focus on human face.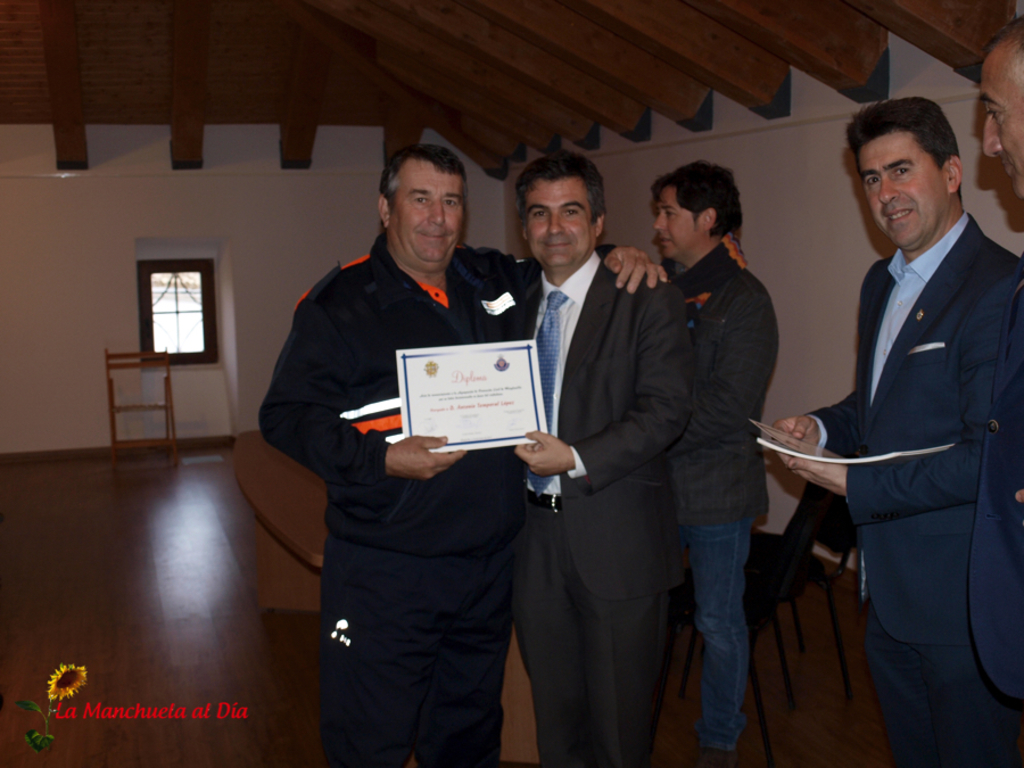
Focused at pyautogui.locateOnScreen(651, 189, 701, 258).
